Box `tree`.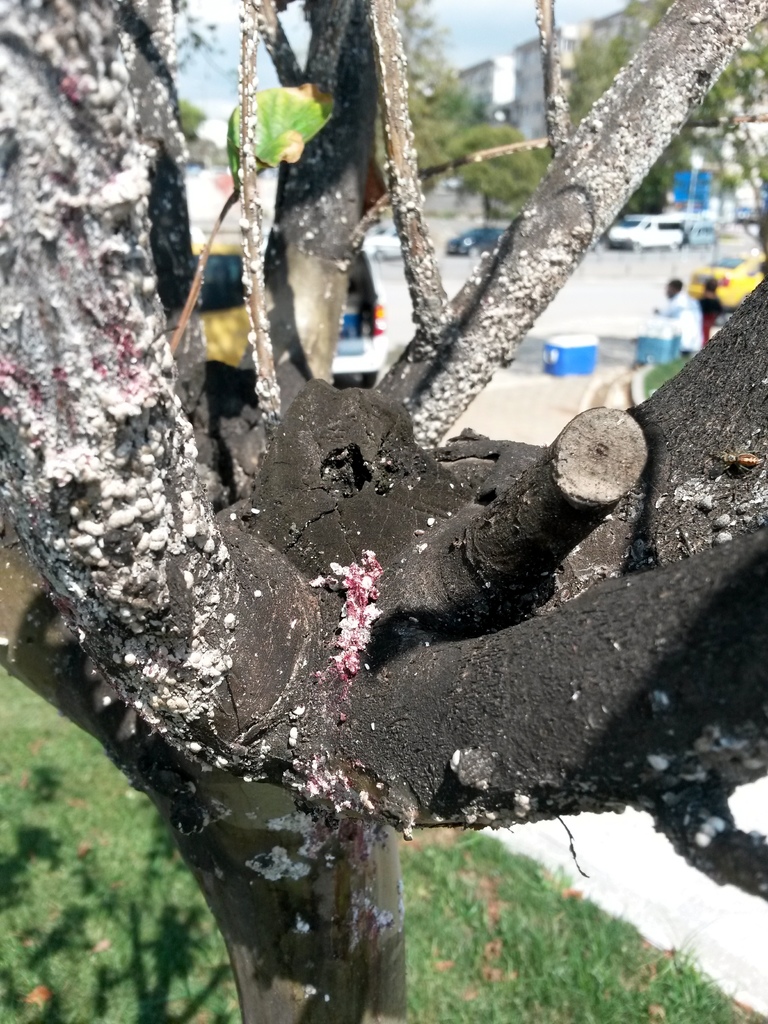
359/3/484/180.
